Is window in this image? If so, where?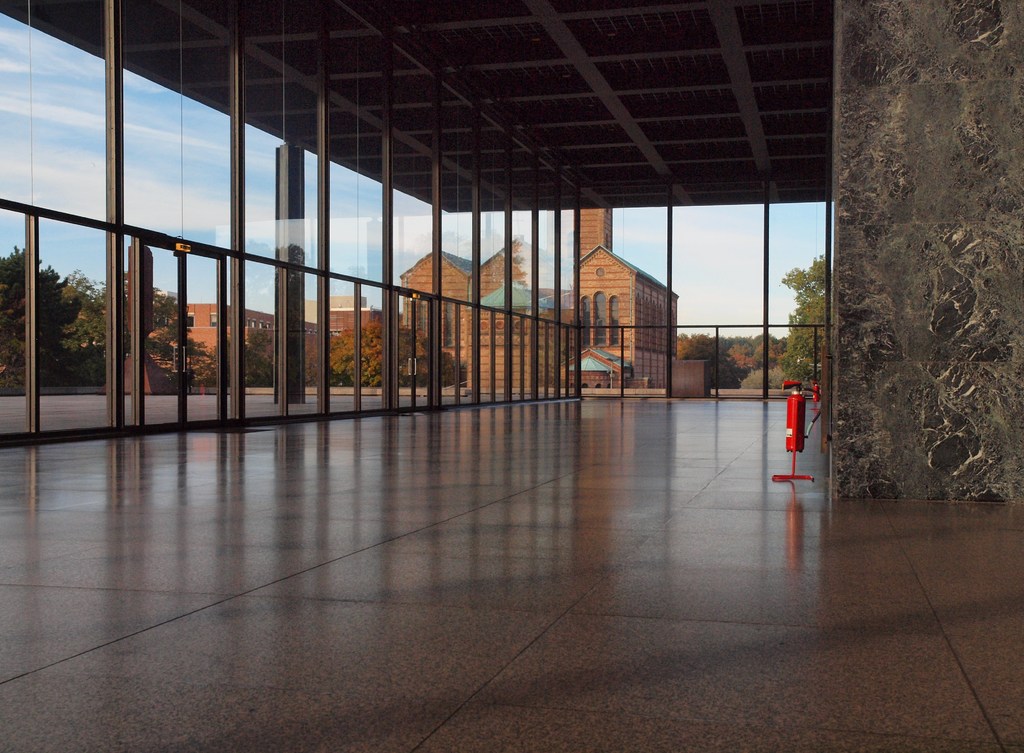
Yes, at box(126, 1, 230, 249).
